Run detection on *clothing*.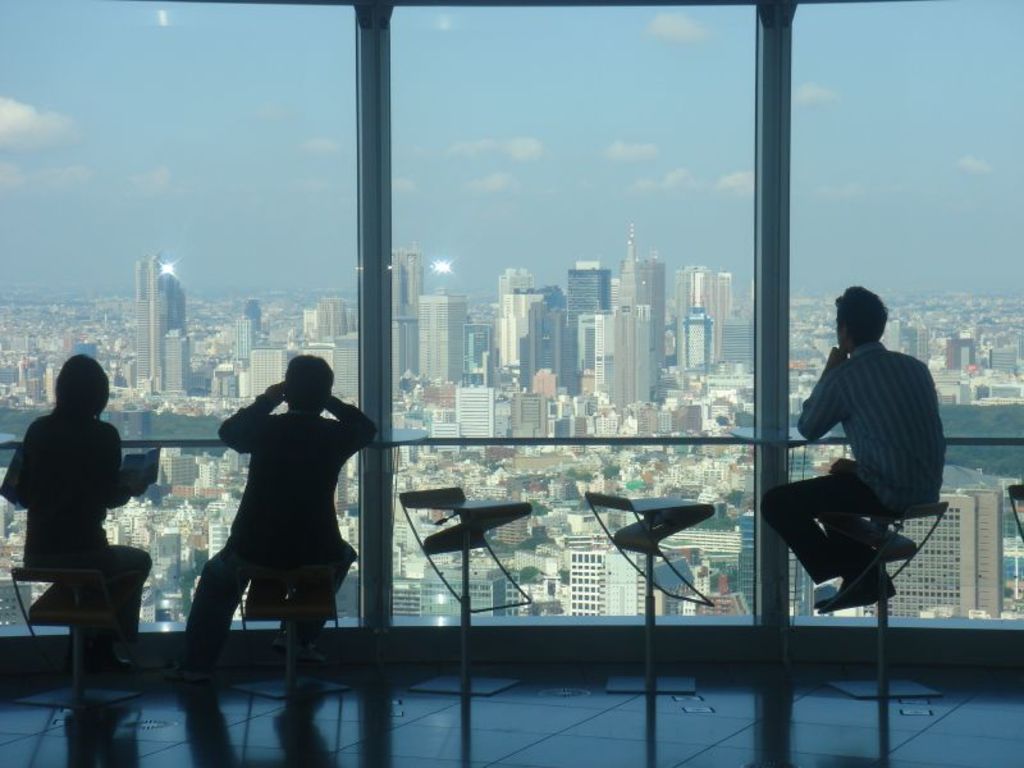
Result: [216, 387, 375, 616].
